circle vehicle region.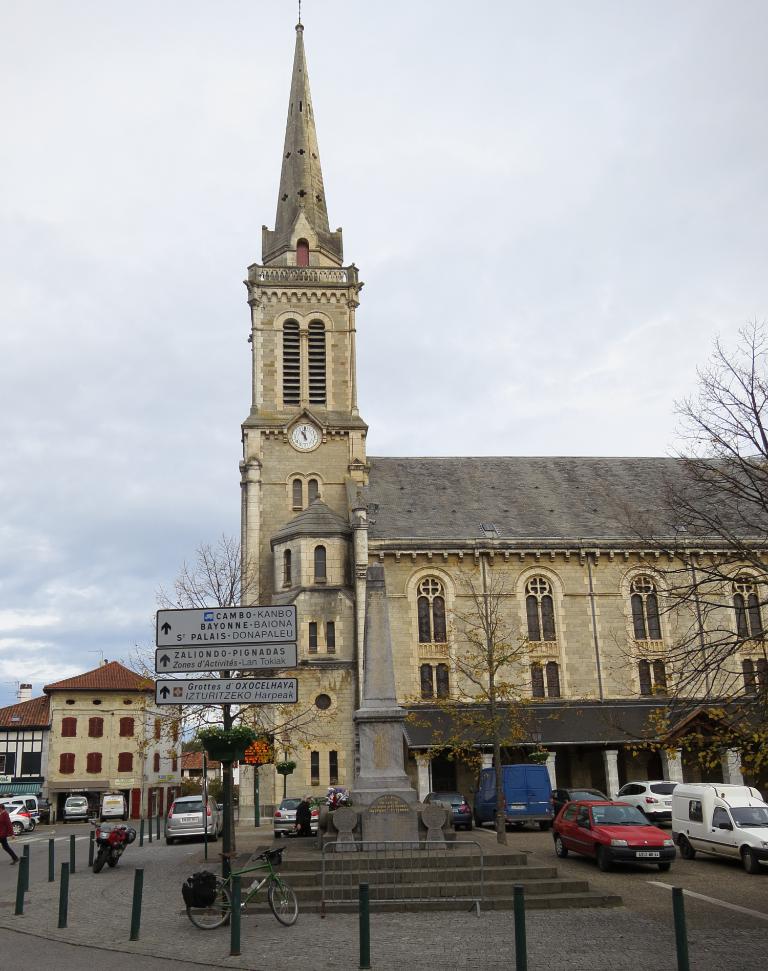
Region: bbox(671, 778, 767, 873).
